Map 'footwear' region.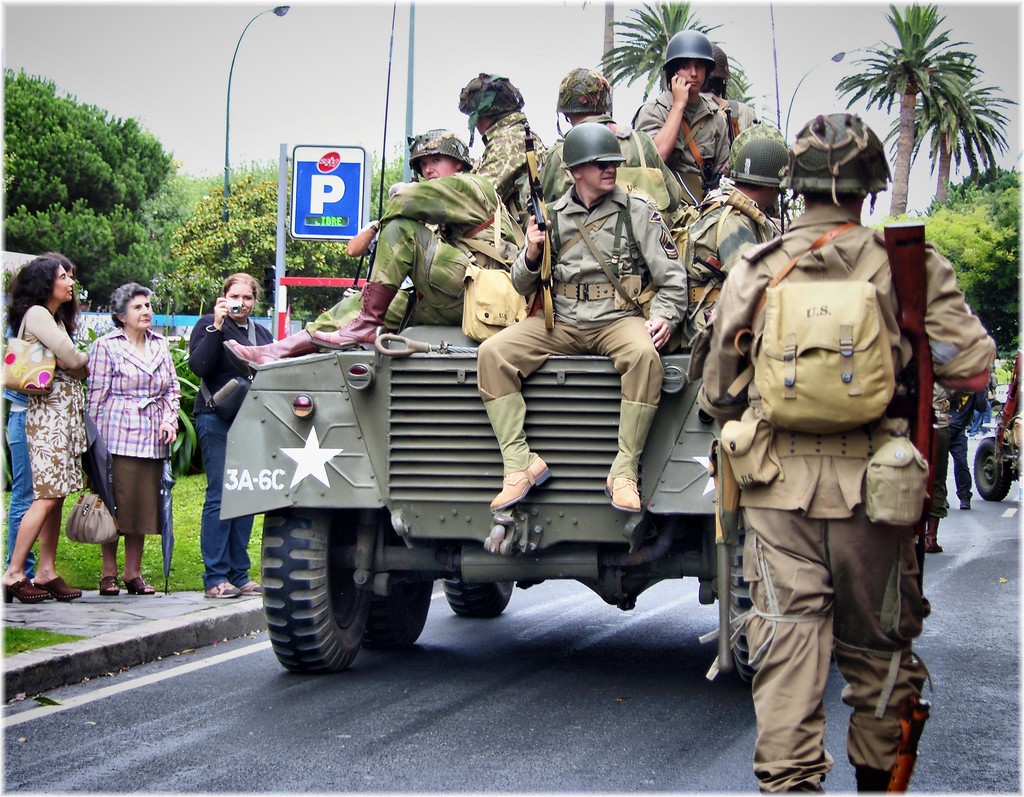
Mapped to select_region(606, 479, 643, 513).
